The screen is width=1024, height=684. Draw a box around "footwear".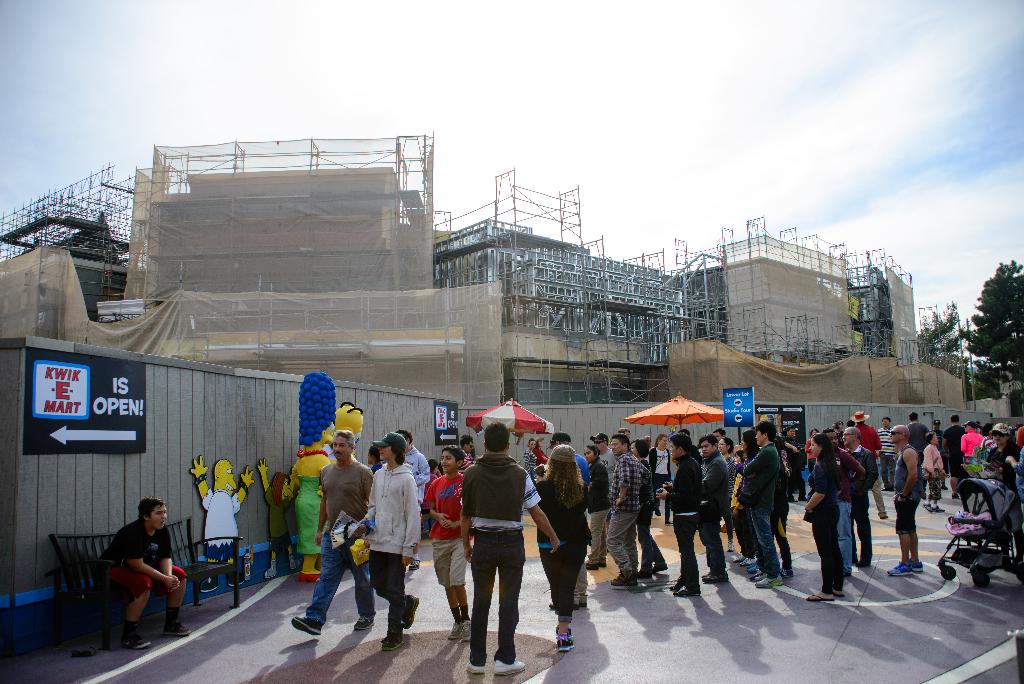
region(934, 504, 943, 512).
